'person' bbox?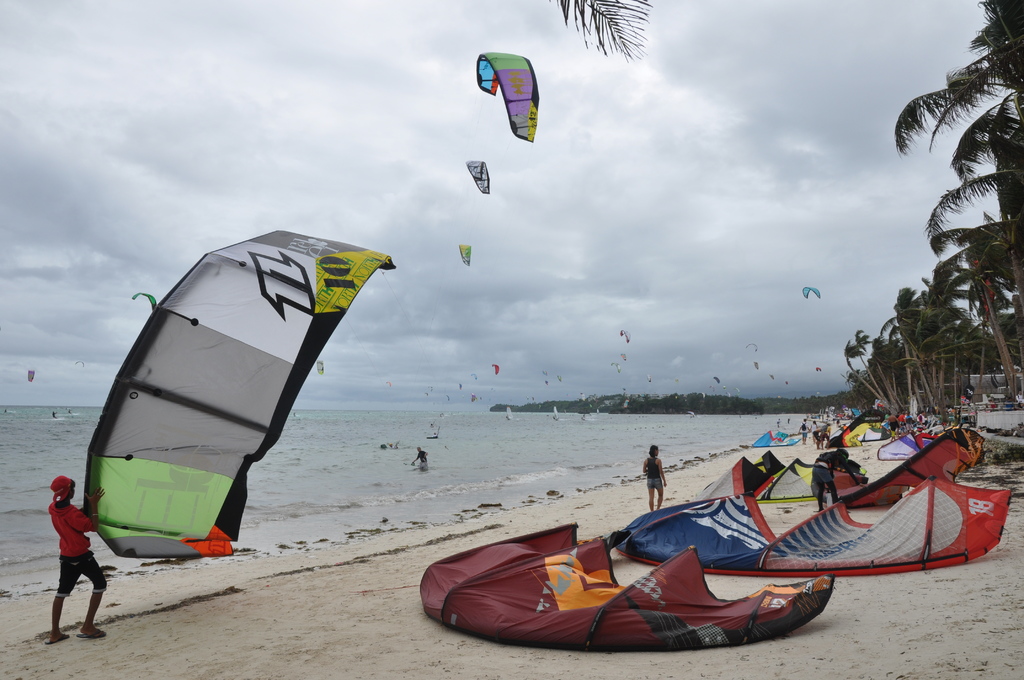
detection(816, 446, 847, 501)
